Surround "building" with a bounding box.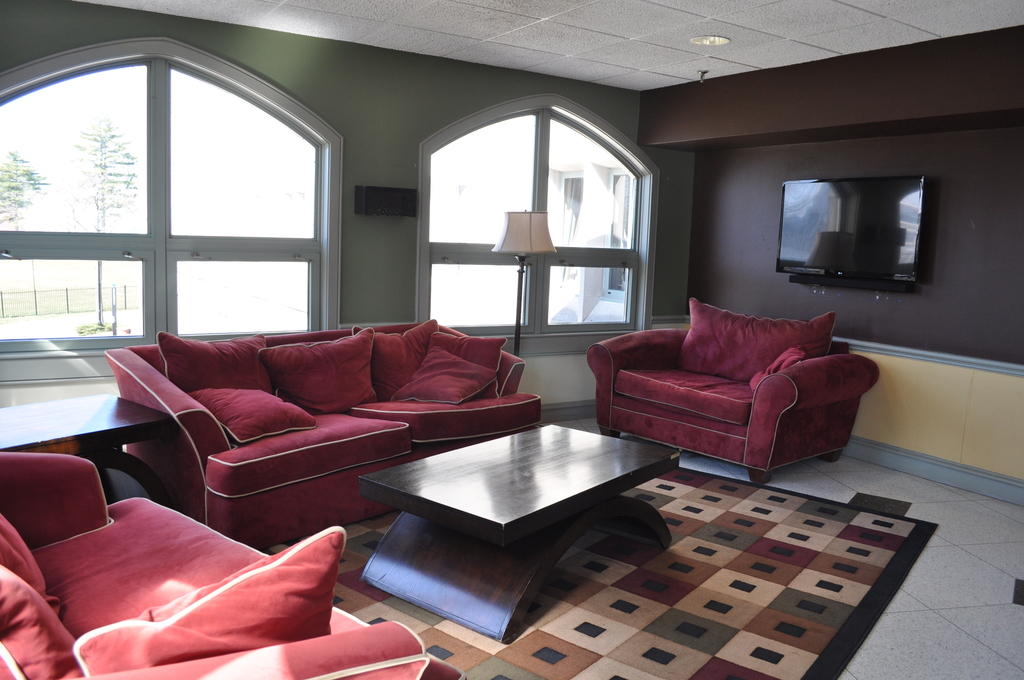
bbox=(0, 0, 1023, 679).
